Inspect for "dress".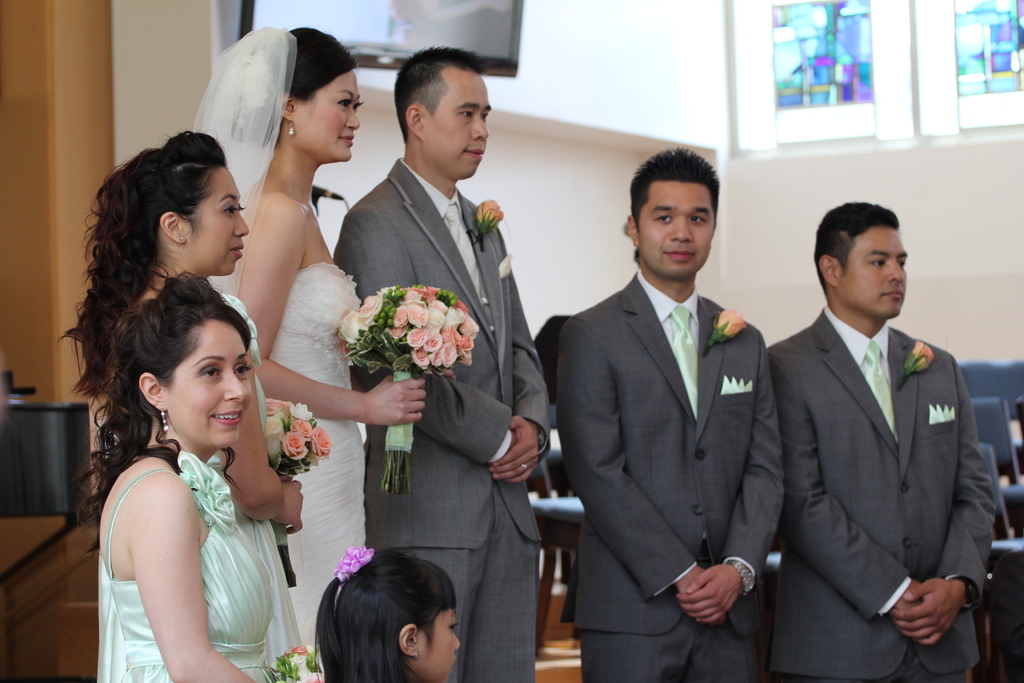
Inspection: {"left": 220, "top": 291, "right": 304, "bottom": 662}.
